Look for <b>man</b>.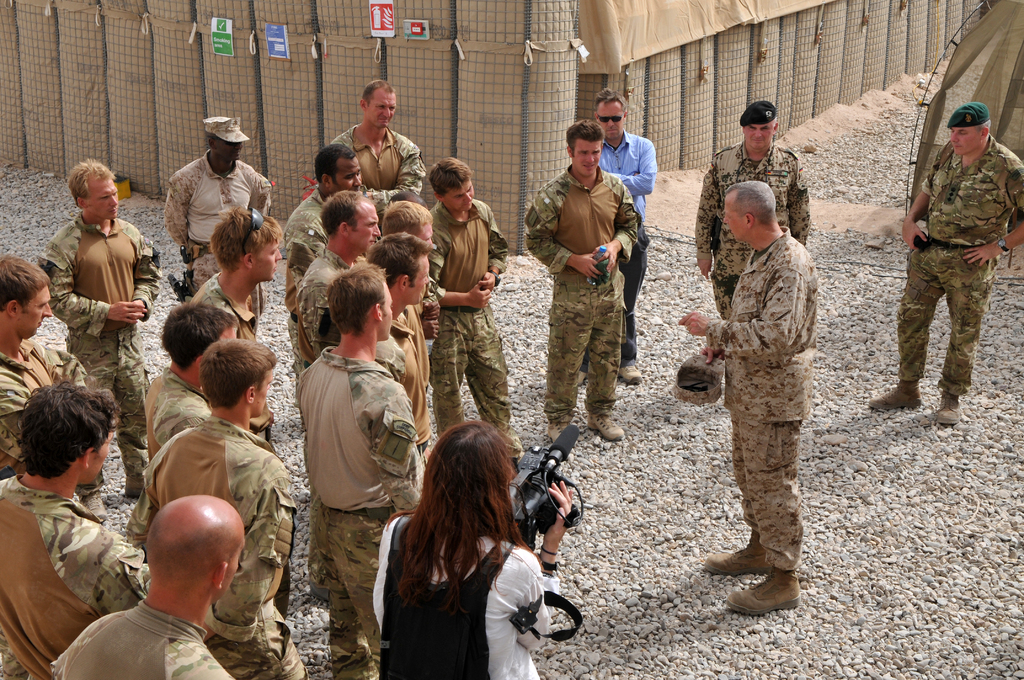
Found: [430,159,525,455].
